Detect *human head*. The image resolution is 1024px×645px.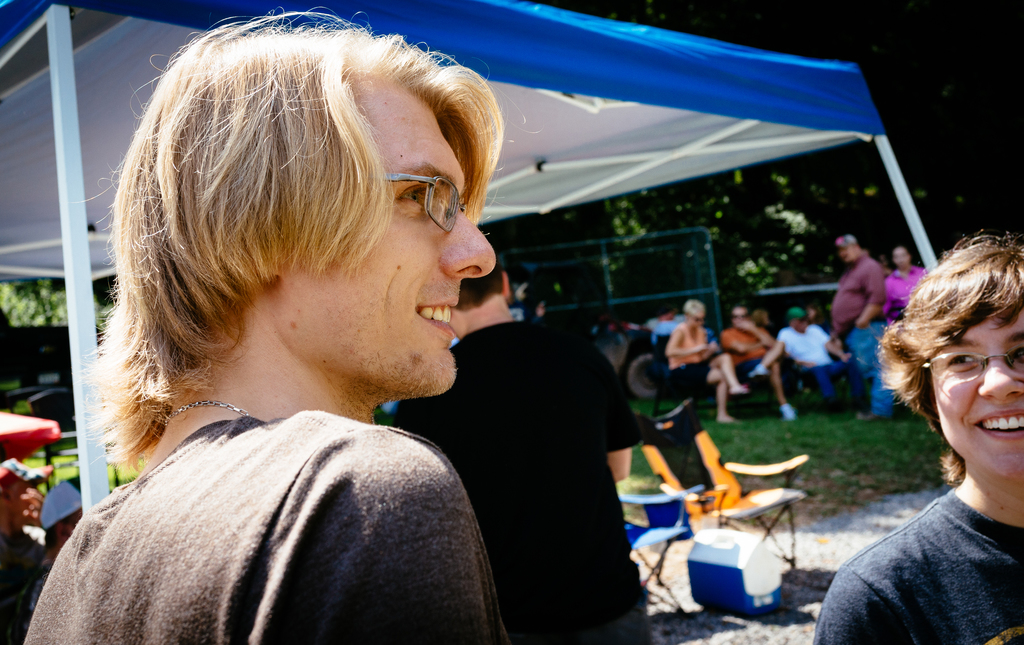
<box>889,243,913,275</box>.
